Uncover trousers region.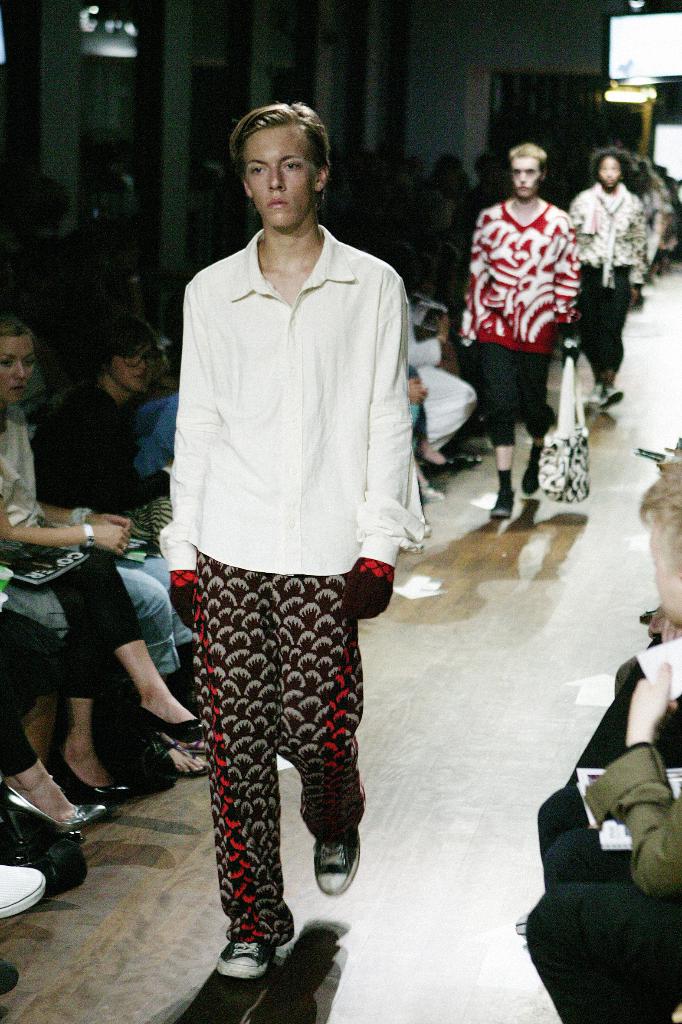
Uncovered: 169 585 385 977.
